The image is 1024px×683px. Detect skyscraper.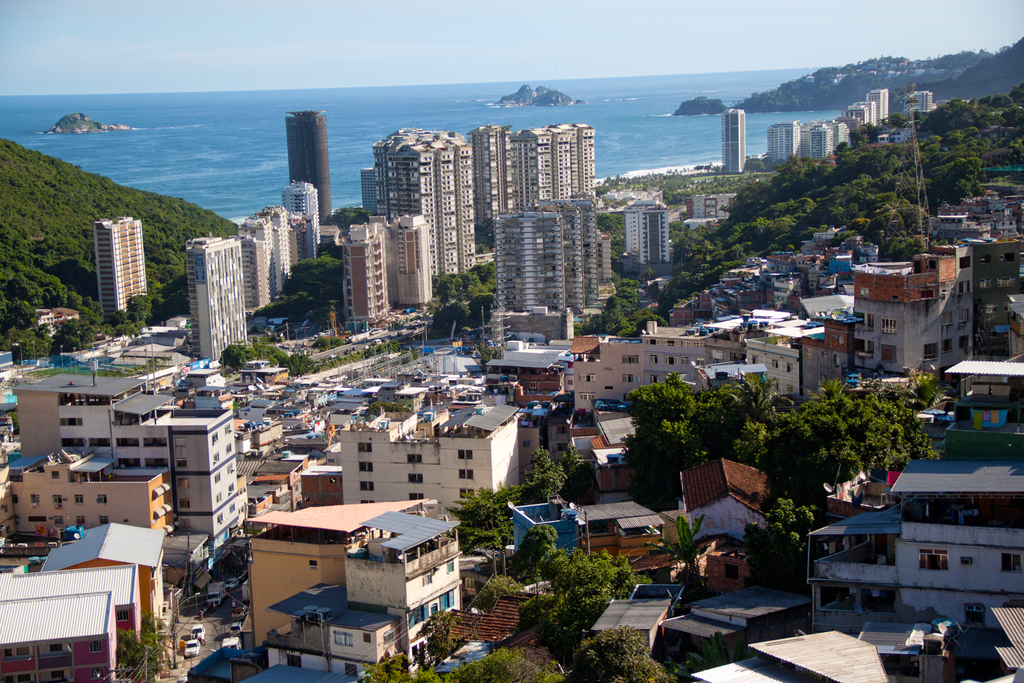
Detection: [x1=275, y1=179, x2=329, y2=267].
